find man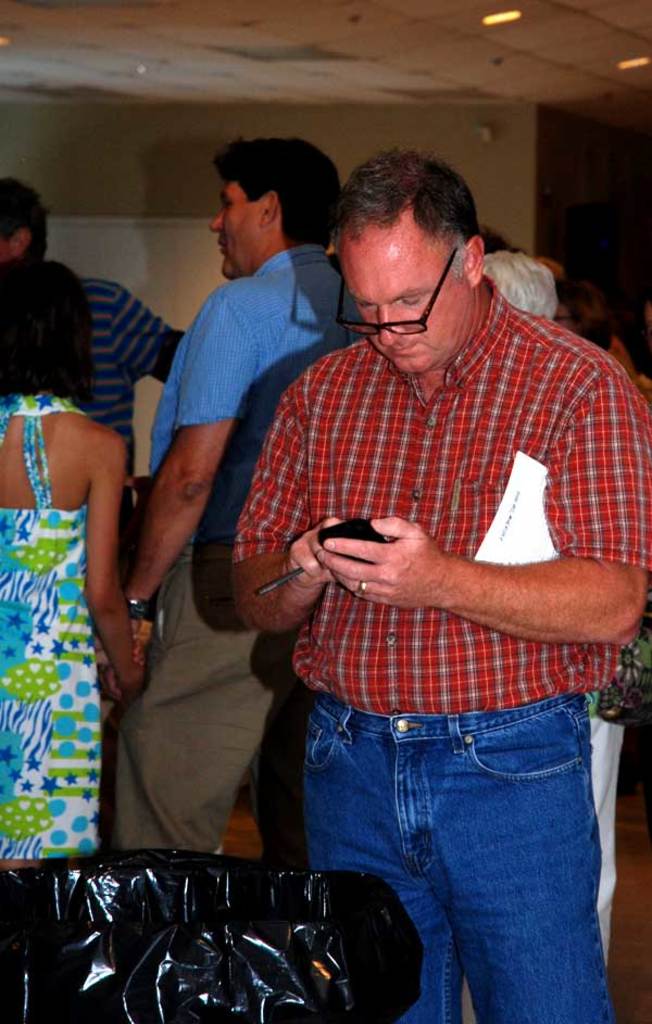
<region>0, 174, 186, 558</region>
